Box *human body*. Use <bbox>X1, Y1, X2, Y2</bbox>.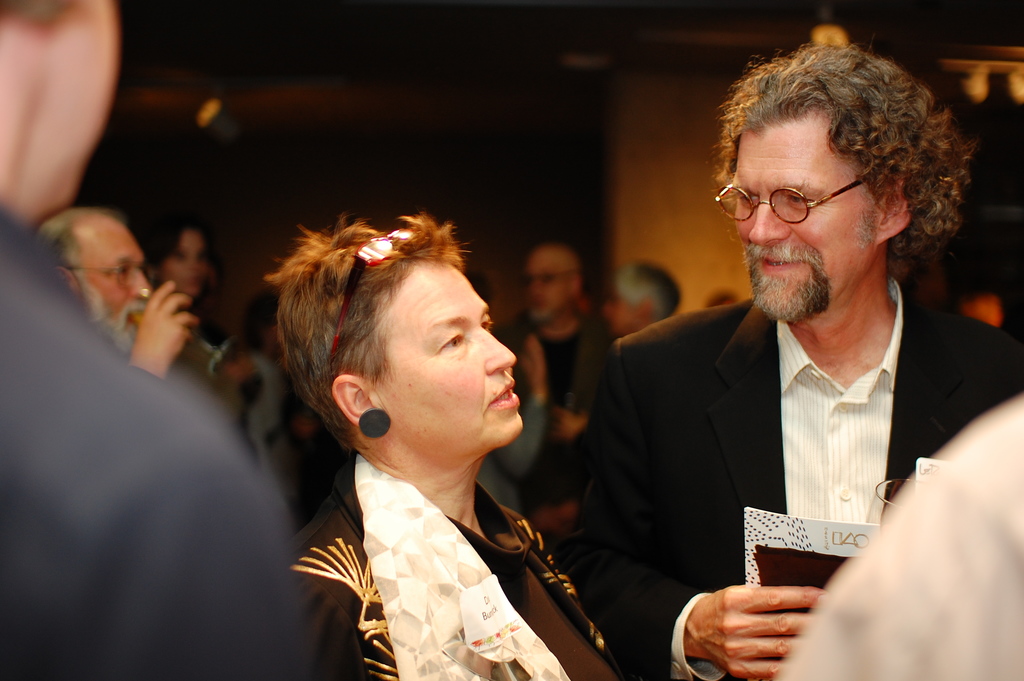
<bbox>176, 165, 636, 662</bbox>.
